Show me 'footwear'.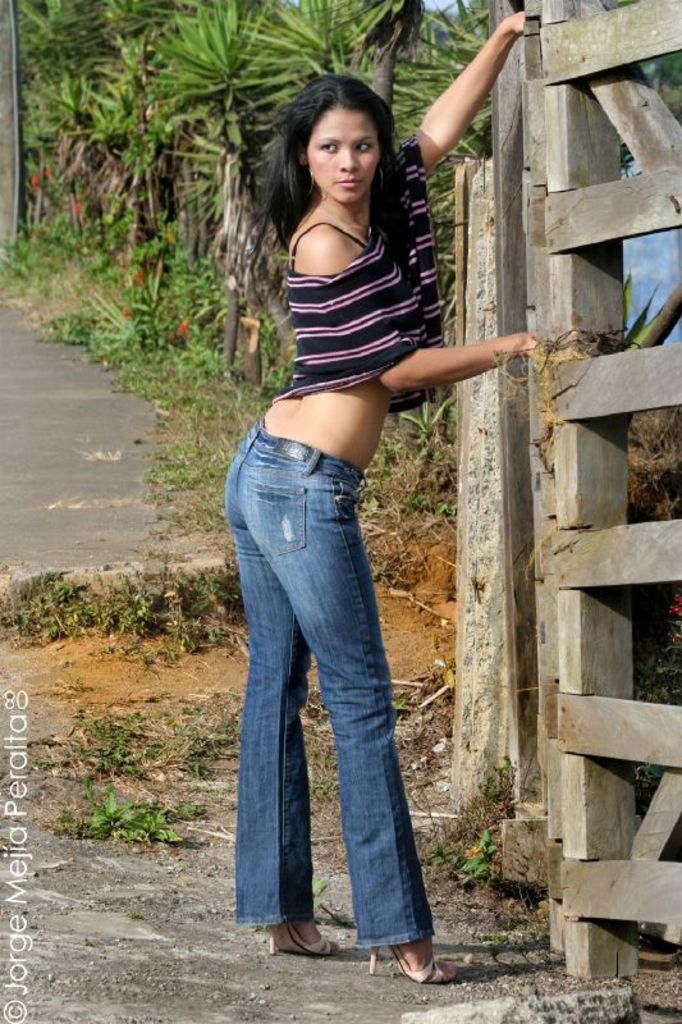
'footwear' is here: [375,942,459,997].
